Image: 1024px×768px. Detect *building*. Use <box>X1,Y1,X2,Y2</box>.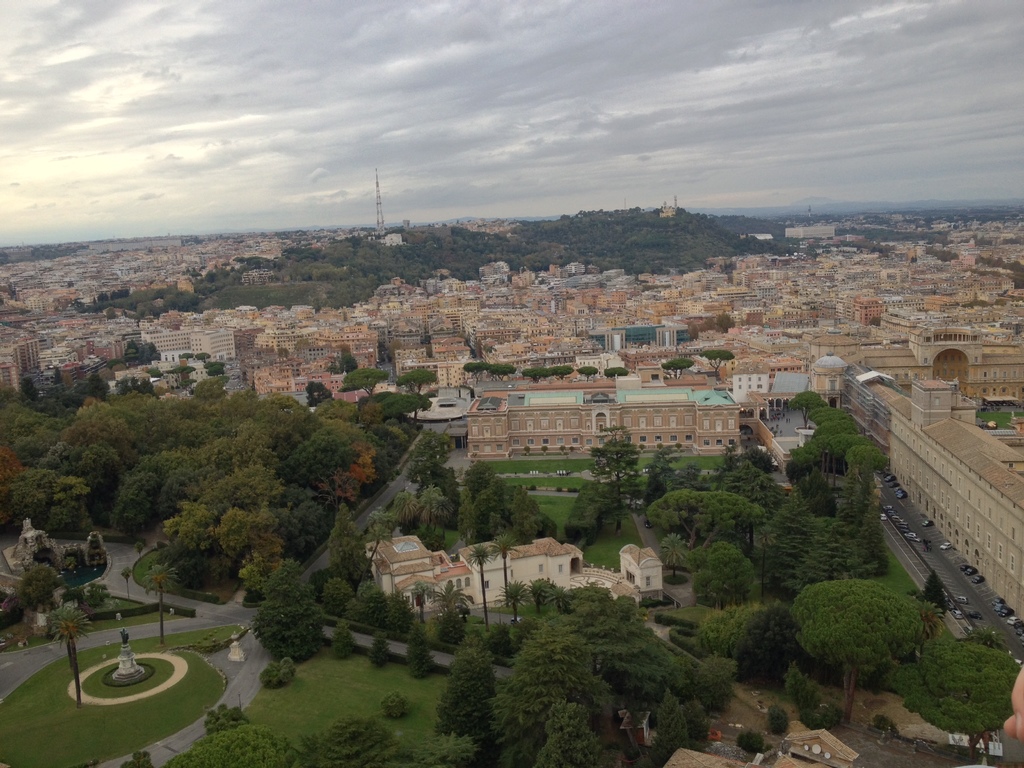
<box>367,534,662,616</box>.
